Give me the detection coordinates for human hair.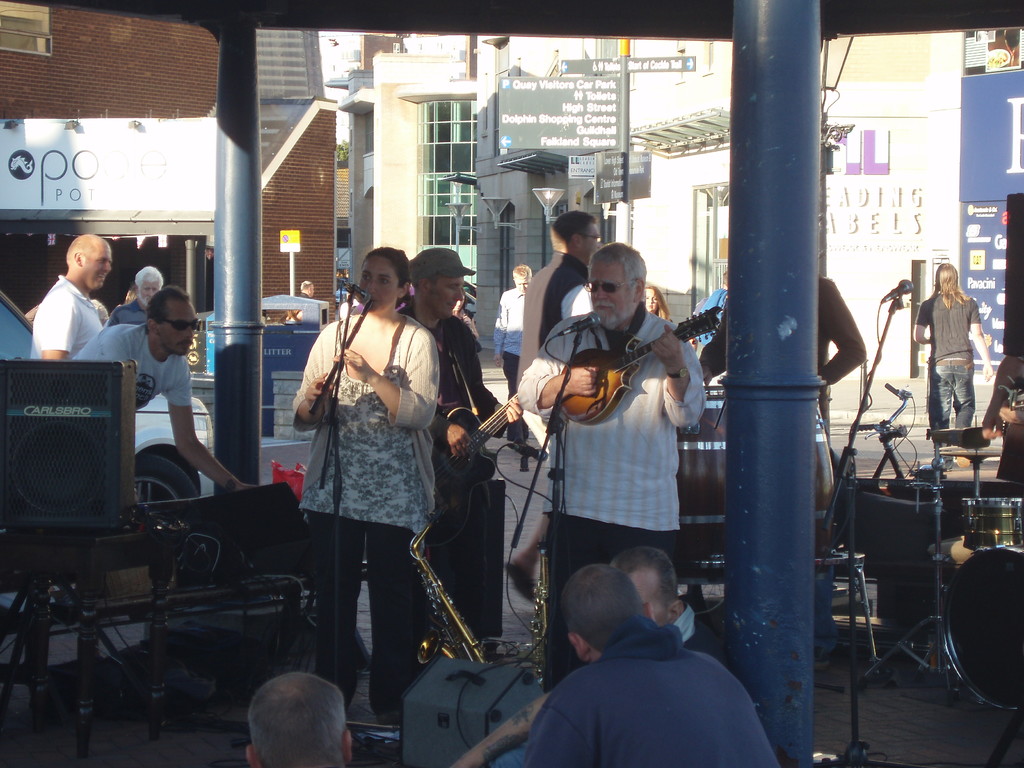
l=645, t=283, r=672, b=321.
